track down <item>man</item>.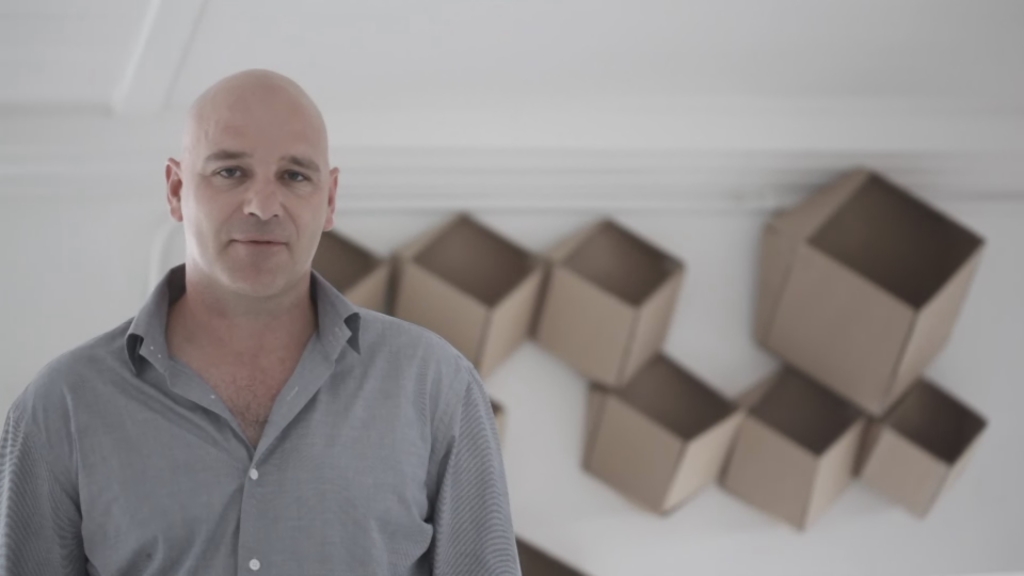
Tracked to x1=0 y1=67 x2=528 y2=575.
